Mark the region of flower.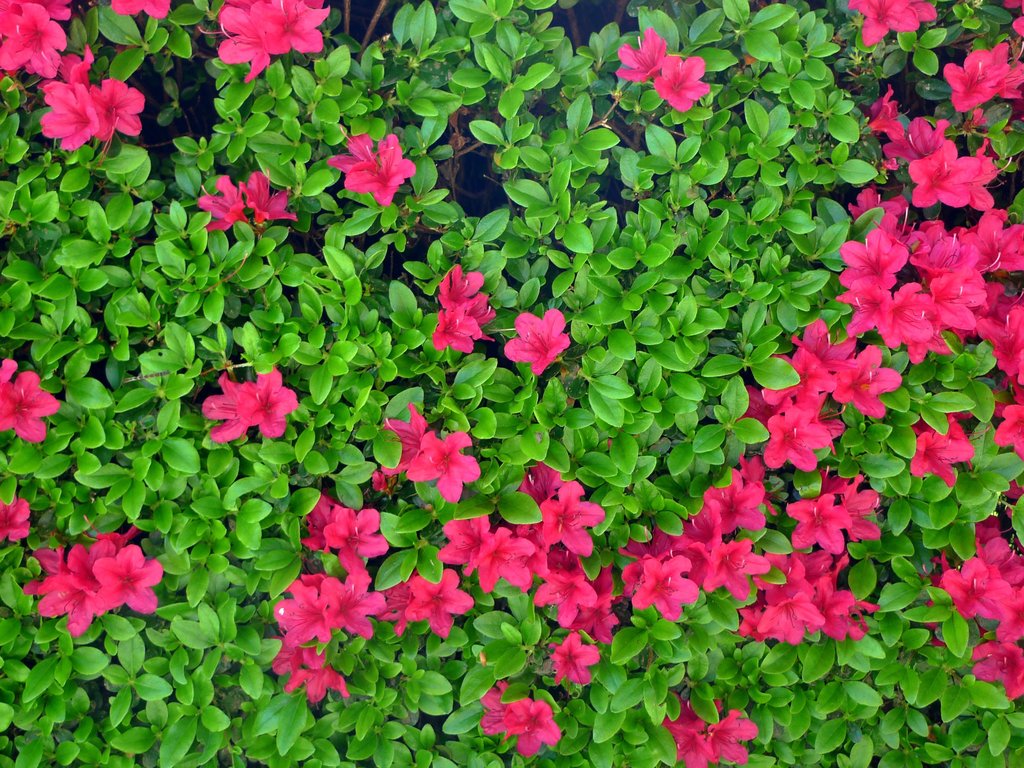
Region: BBox(701, 709, 760, 765).
